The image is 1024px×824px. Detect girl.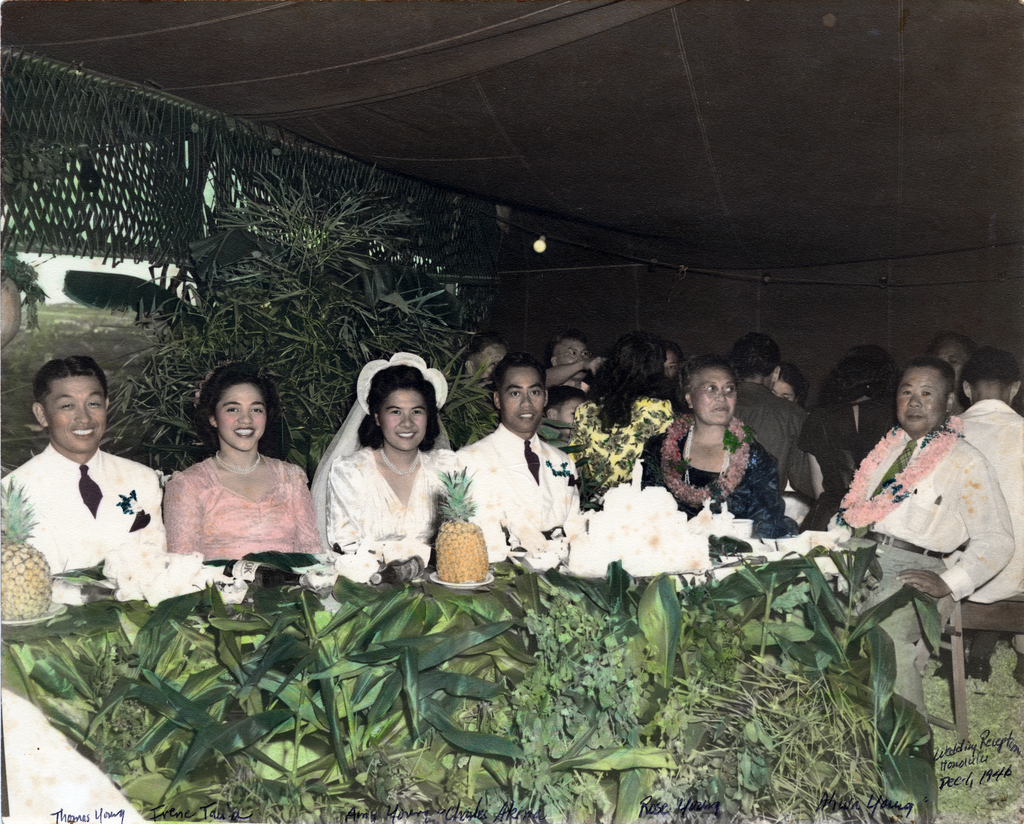
Detection: bbox(282, 351, 474, 620).
